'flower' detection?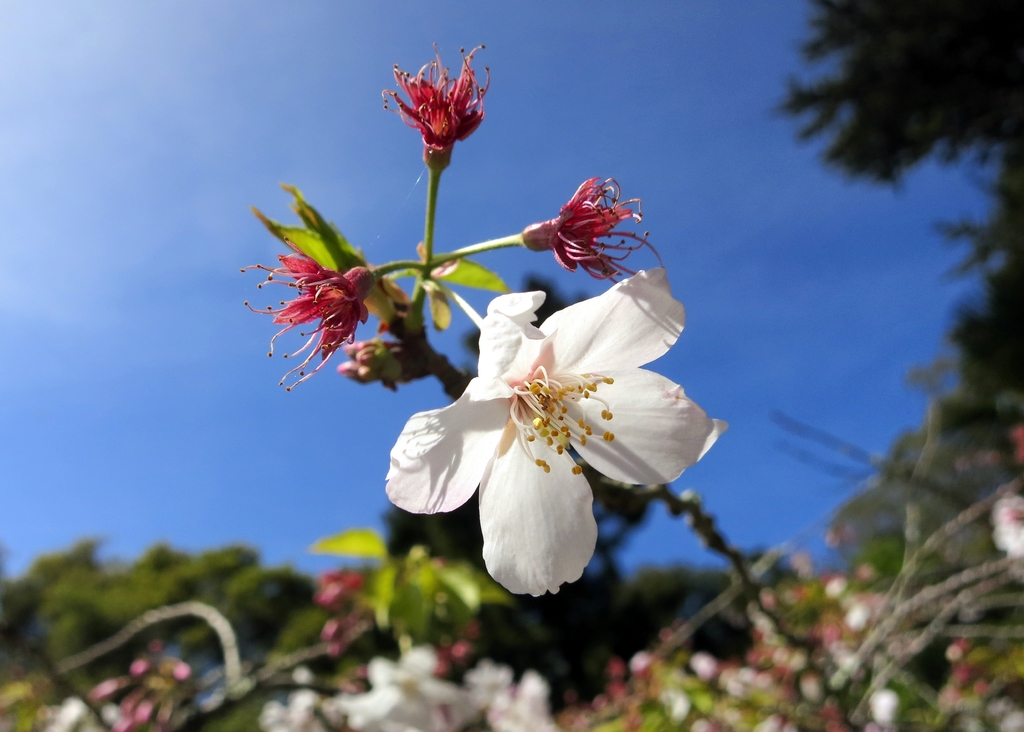
crop(522, 171, 662, 281)
